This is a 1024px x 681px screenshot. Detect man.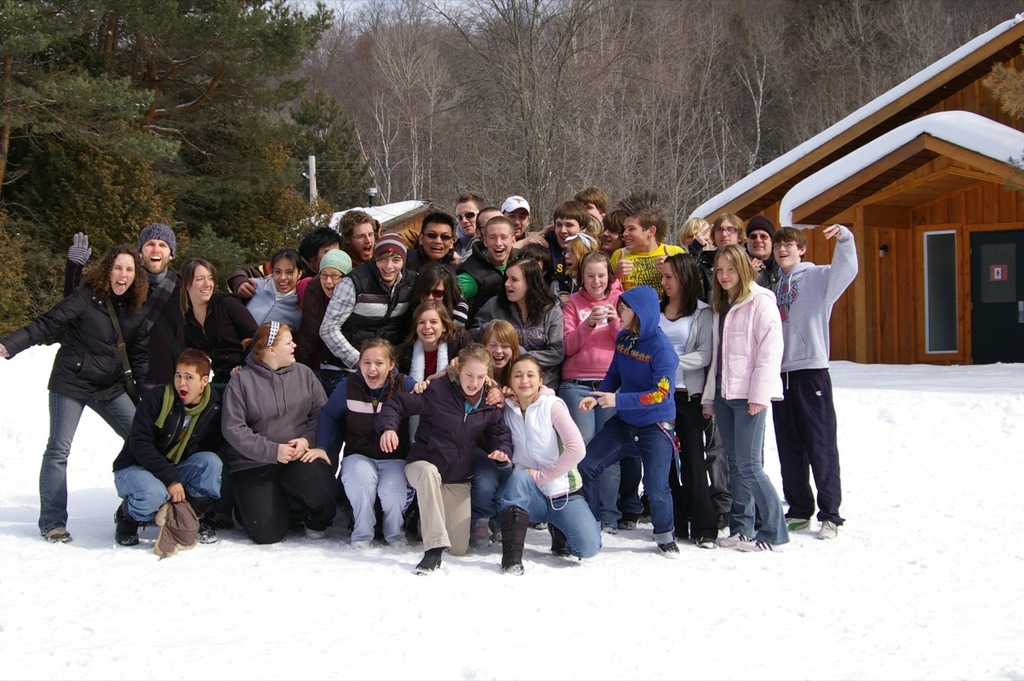
<bbox>551, 201, 590, 291</bbox>.
